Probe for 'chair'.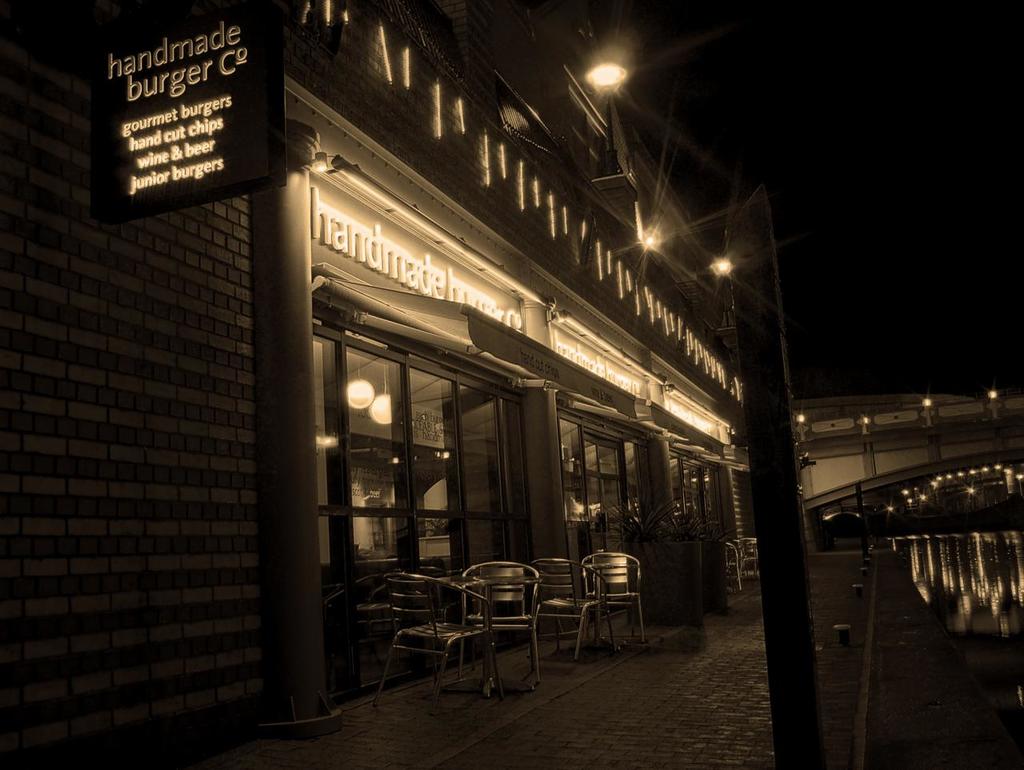
Probe result: (455, 561, 545, 689).
